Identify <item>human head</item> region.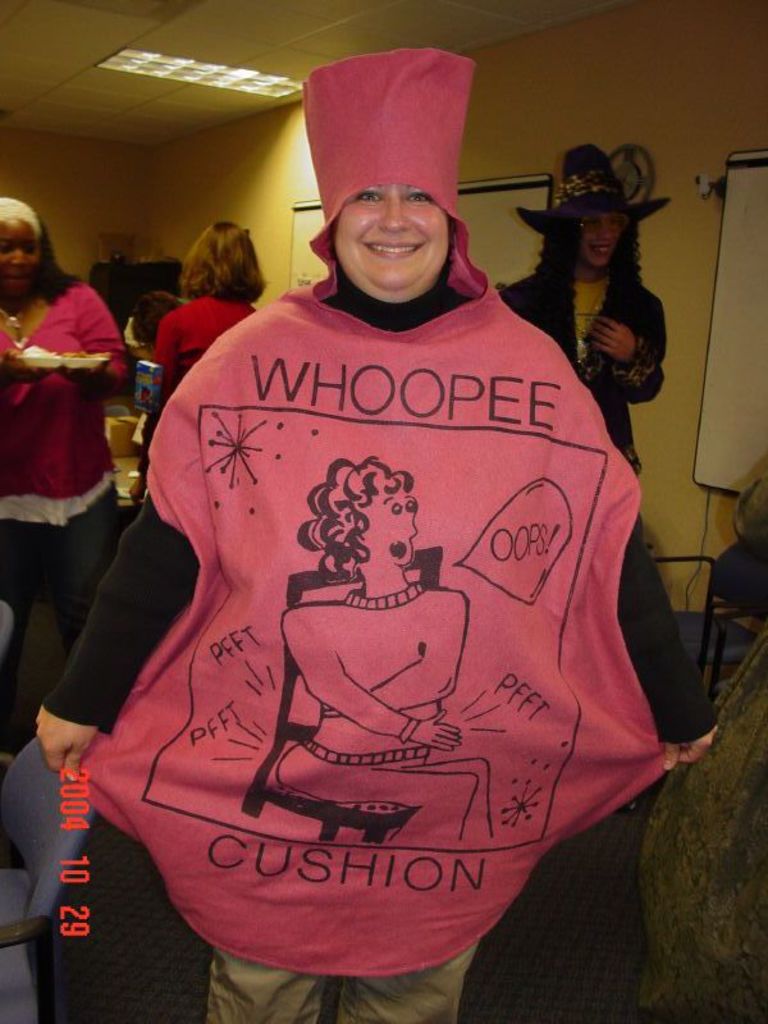
Region: rect(553, 148, 636, 274).
